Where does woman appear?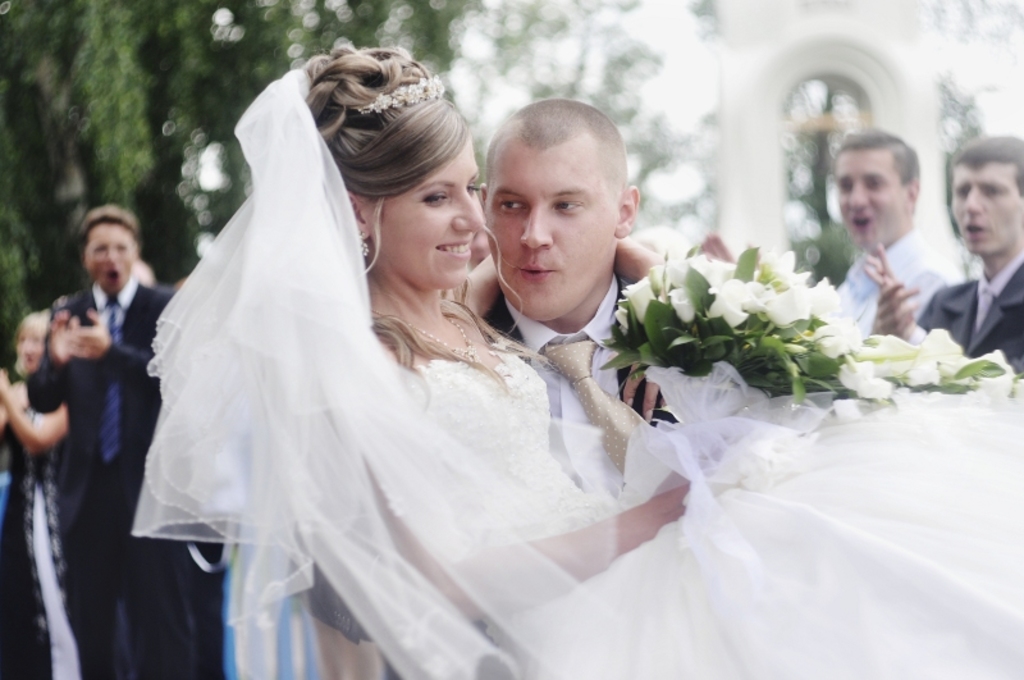
Appears at (left=136, top=49, right=1023, bottom=679).
